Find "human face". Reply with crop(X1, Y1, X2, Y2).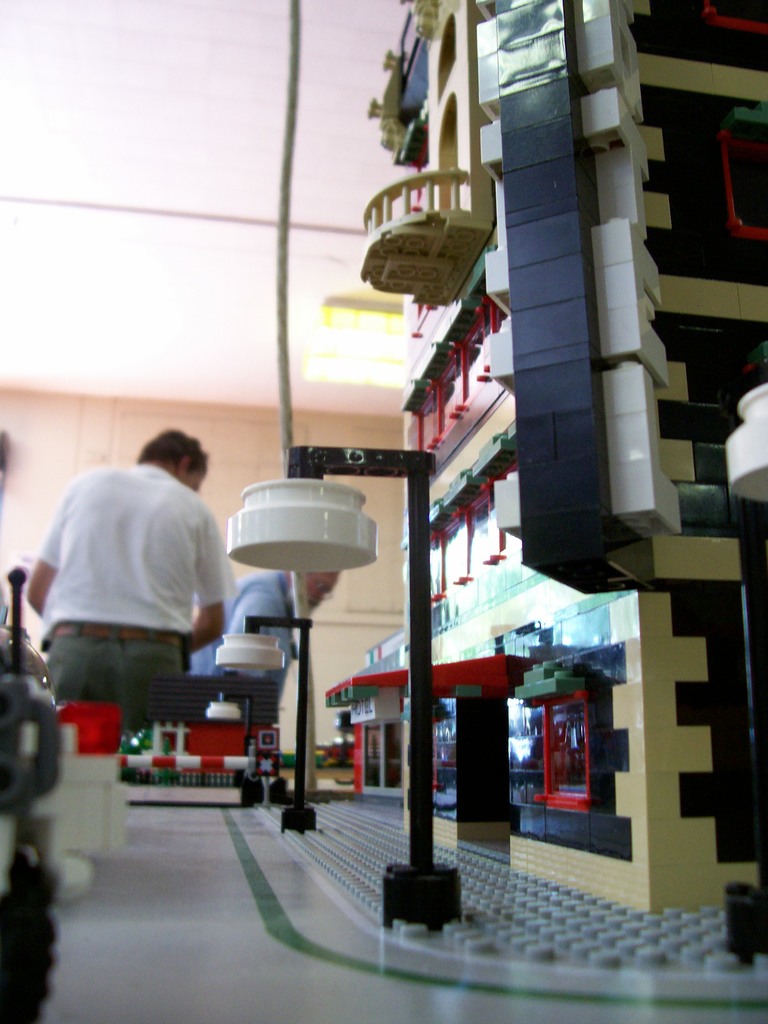
crop(191, 471, 207, 490).
